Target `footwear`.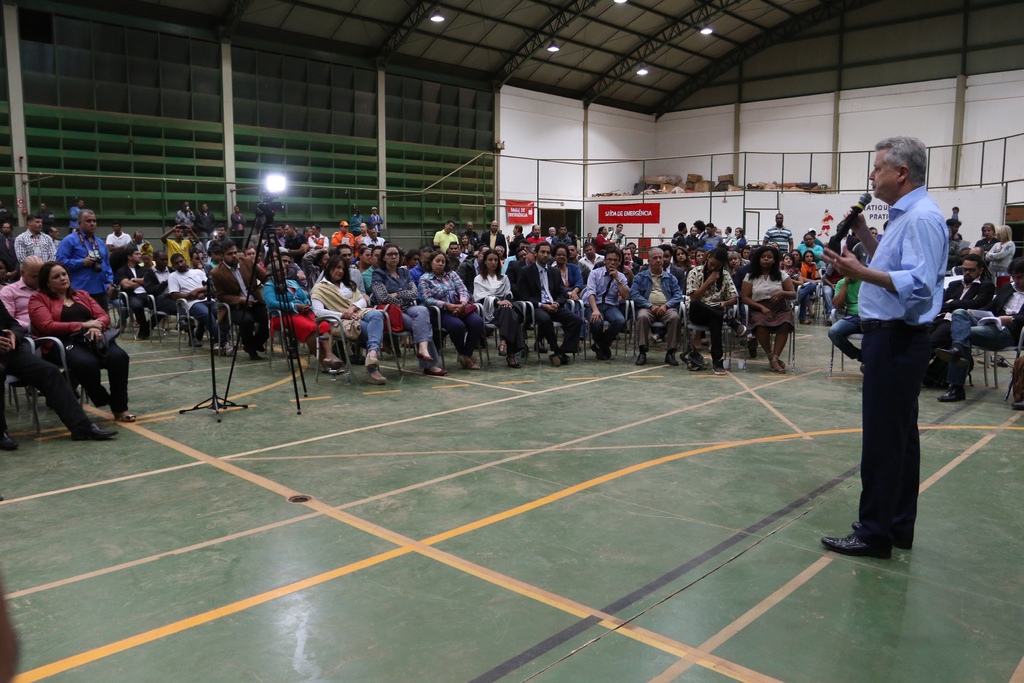
Target region: bbox=[664, 352, 677, 368].
